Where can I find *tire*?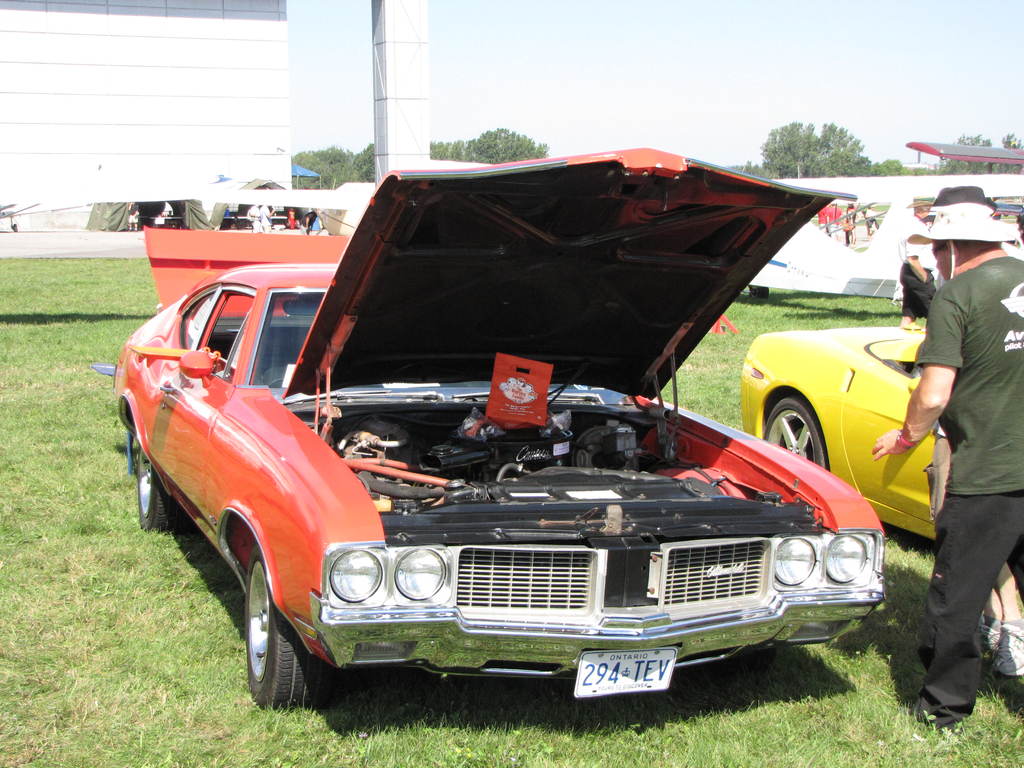
You can find it at select_region(223, 550, 327, 721).
